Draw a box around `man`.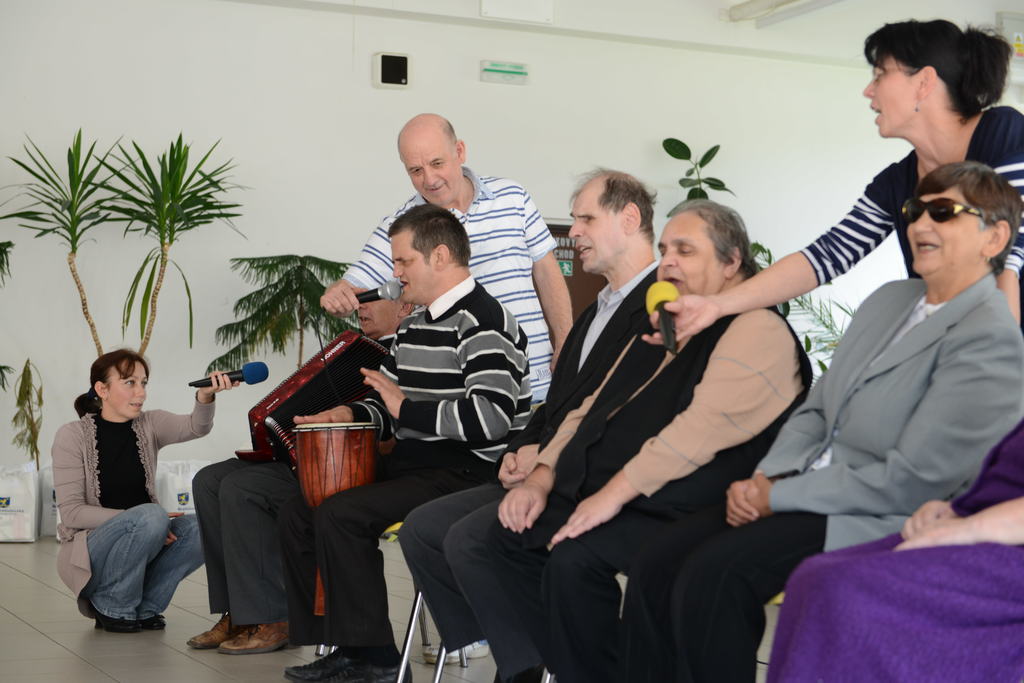
[316, 113, 566, 428].
